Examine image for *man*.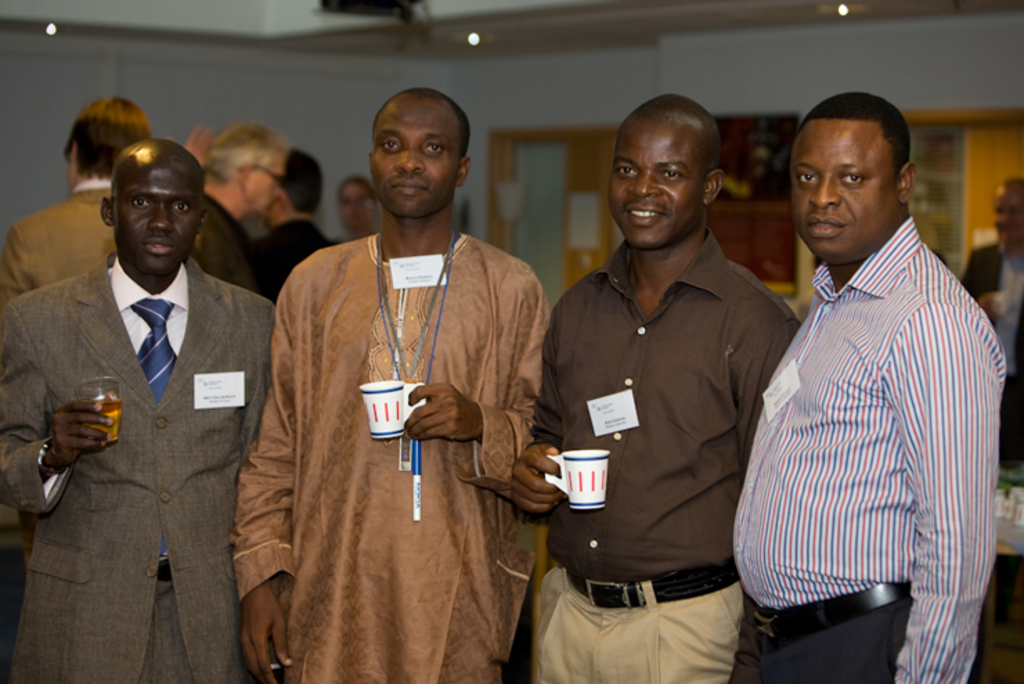
Examination result: [0, 132, 282, 683].
